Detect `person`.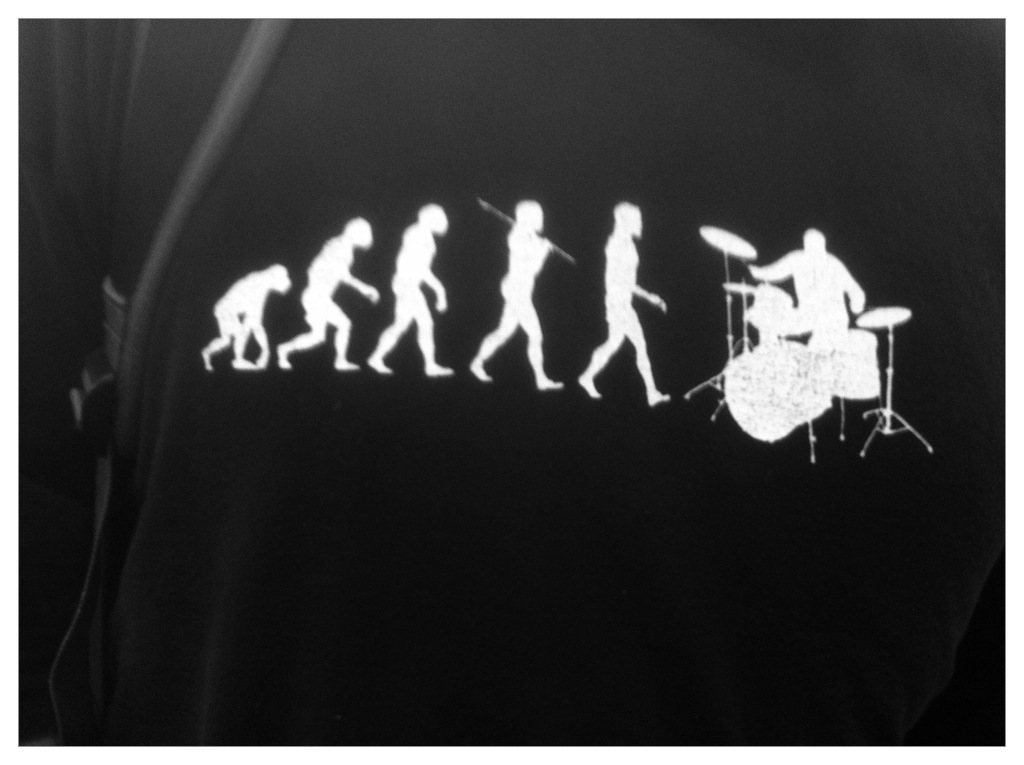
Detected at locate(589, 194, 669, 408).
